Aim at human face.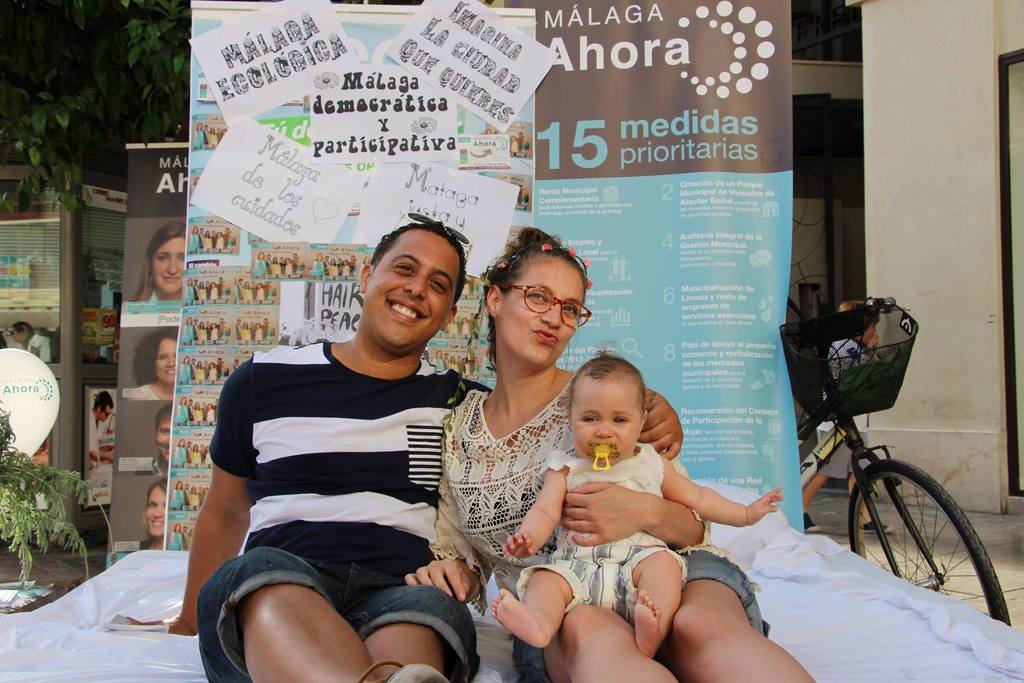
Aimed at 104:400:118:419.
